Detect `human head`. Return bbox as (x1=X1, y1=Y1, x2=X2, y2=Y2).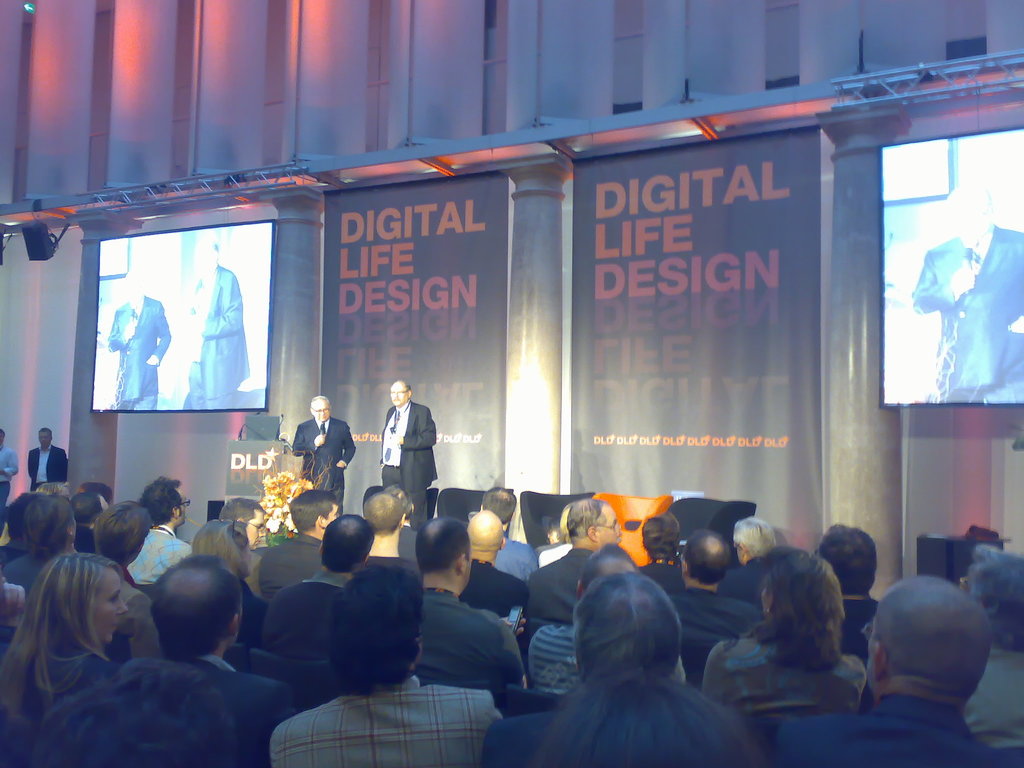
(x1=92, y1=503, x2=155, y2=566).
